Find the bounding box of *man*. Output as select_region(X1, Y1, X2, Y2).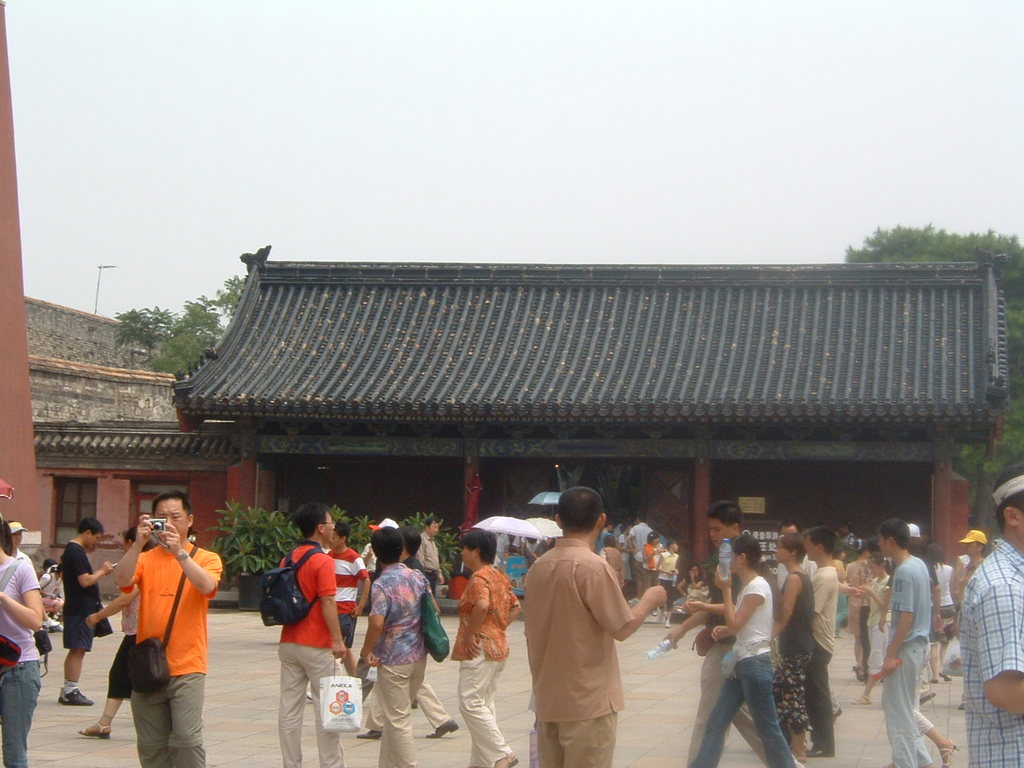
select_region(64, 518, 118, 704).
